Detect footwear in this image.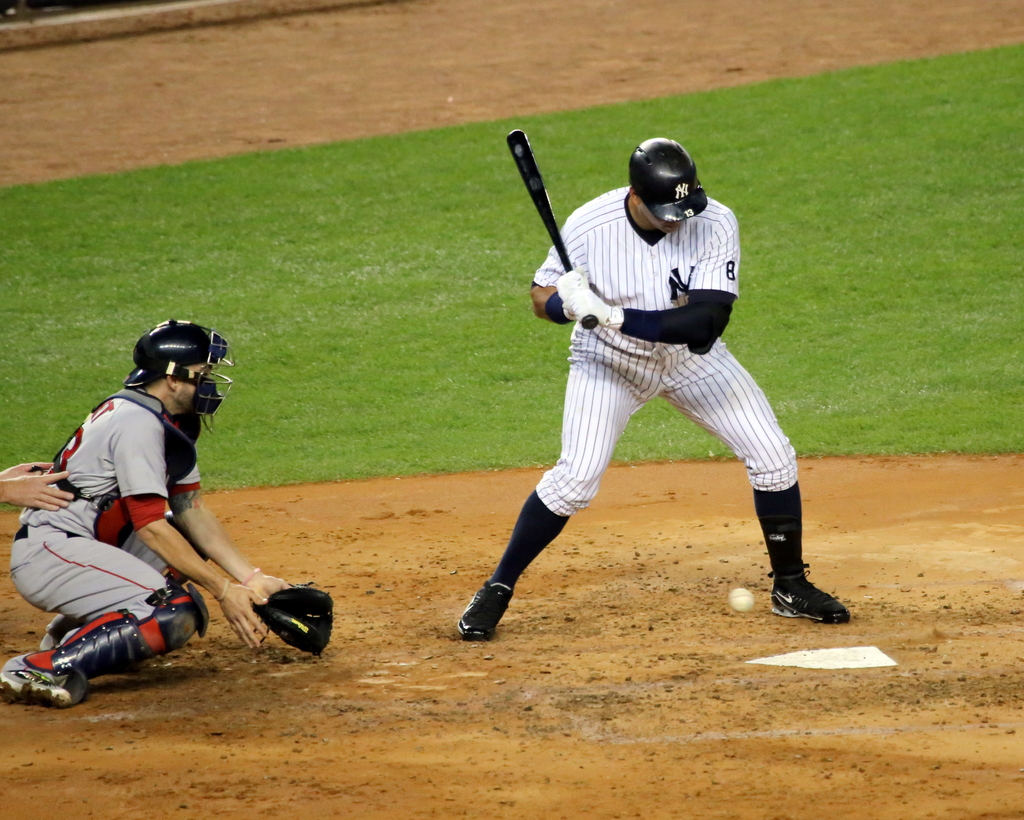
Detection: pyautogui.locateOnScreen(773, 567, 851, 625).
